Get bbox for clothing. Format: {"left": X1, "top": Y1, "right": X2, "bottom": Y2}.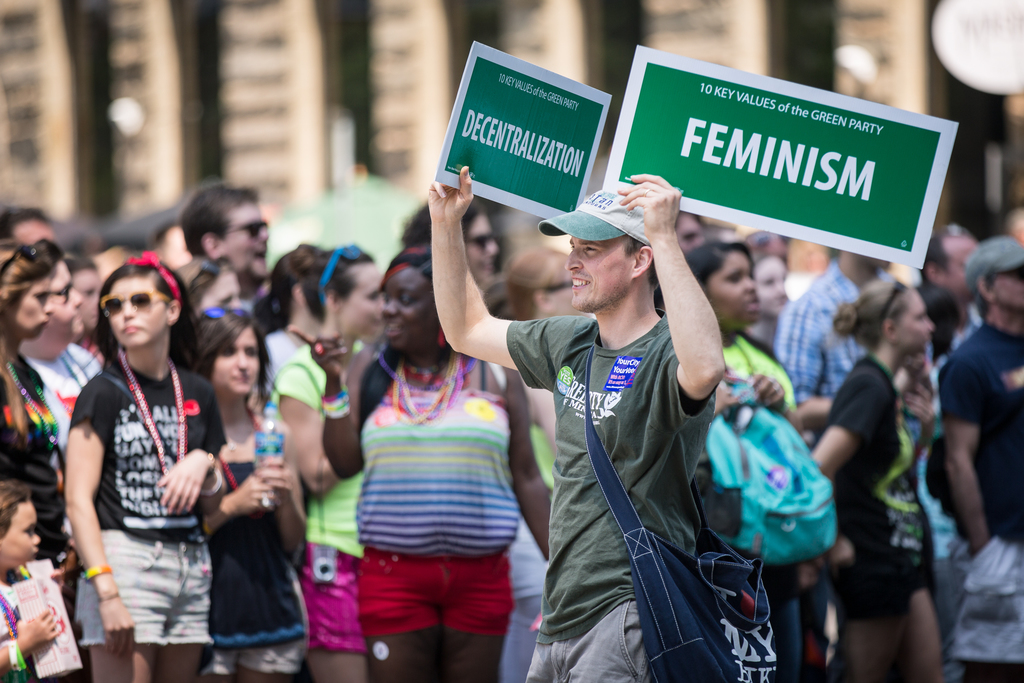
{"left": 707, "top": 338, "right": 804, "bottom": 682}.
